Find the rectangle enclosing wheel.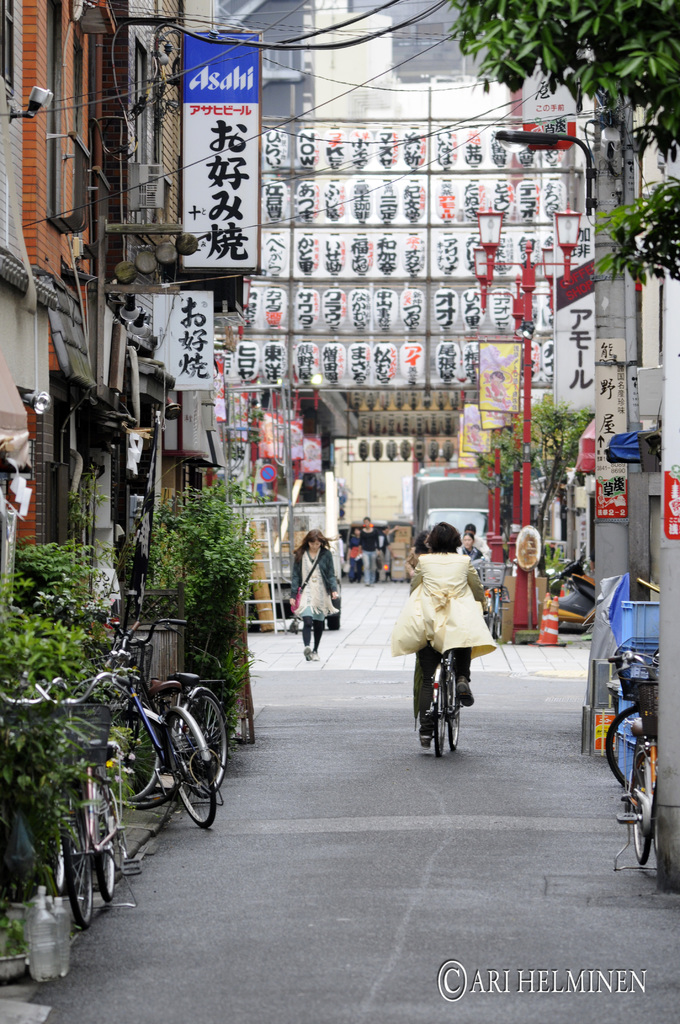
[604, 701, 645, 781].
